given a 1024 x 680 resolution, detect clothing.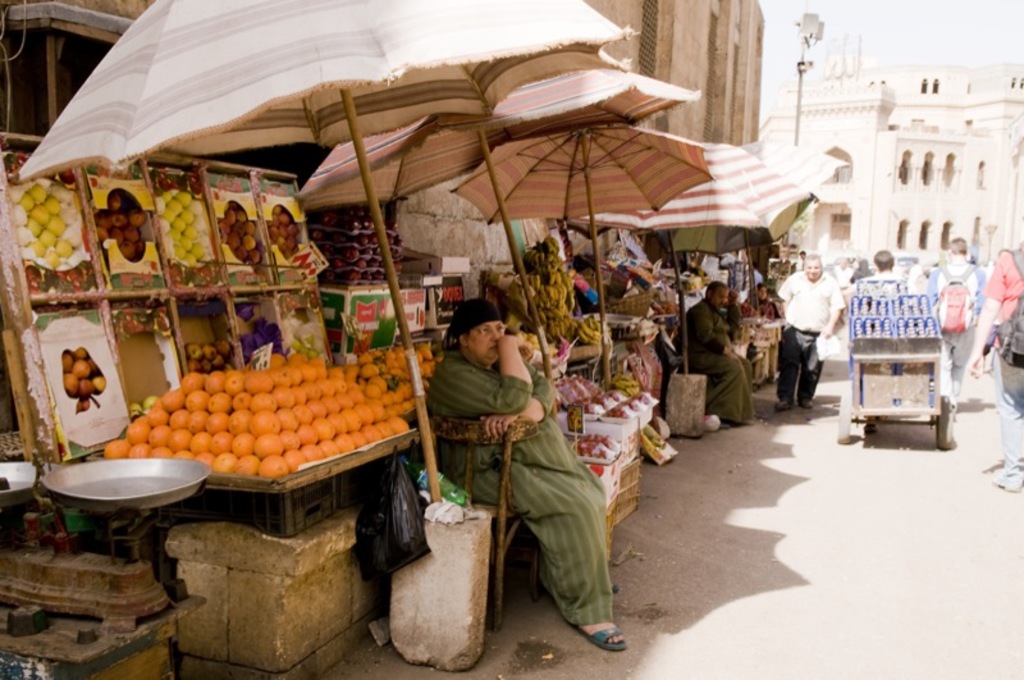
(x1=923, y1=251, x2=995, y2=383).
